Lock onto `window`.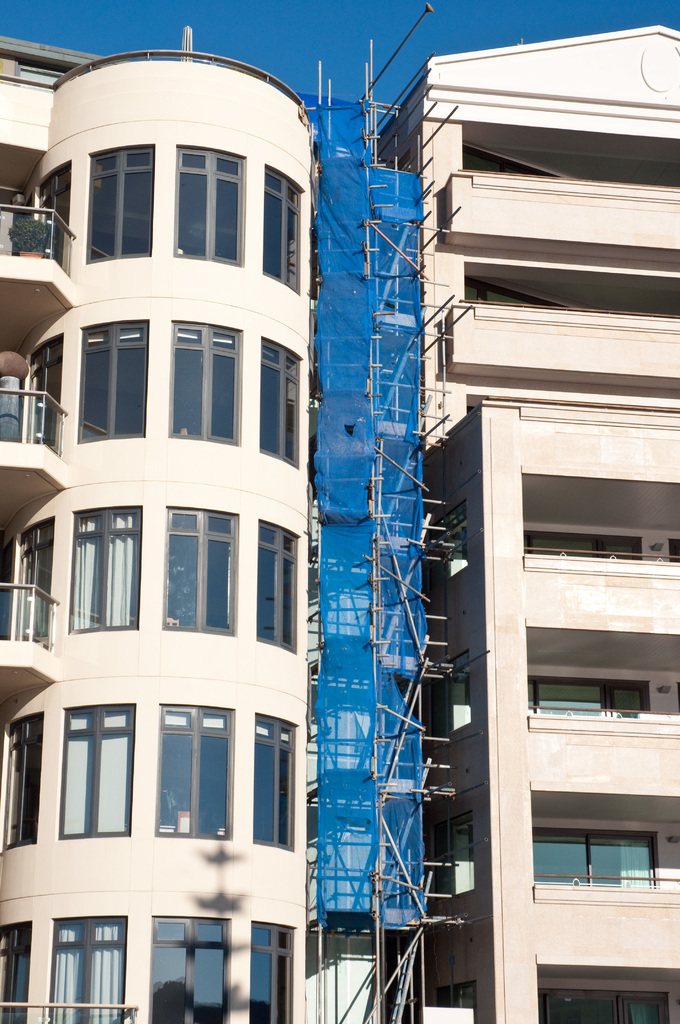
Locked: locate(150, 912, 232, 1023).
